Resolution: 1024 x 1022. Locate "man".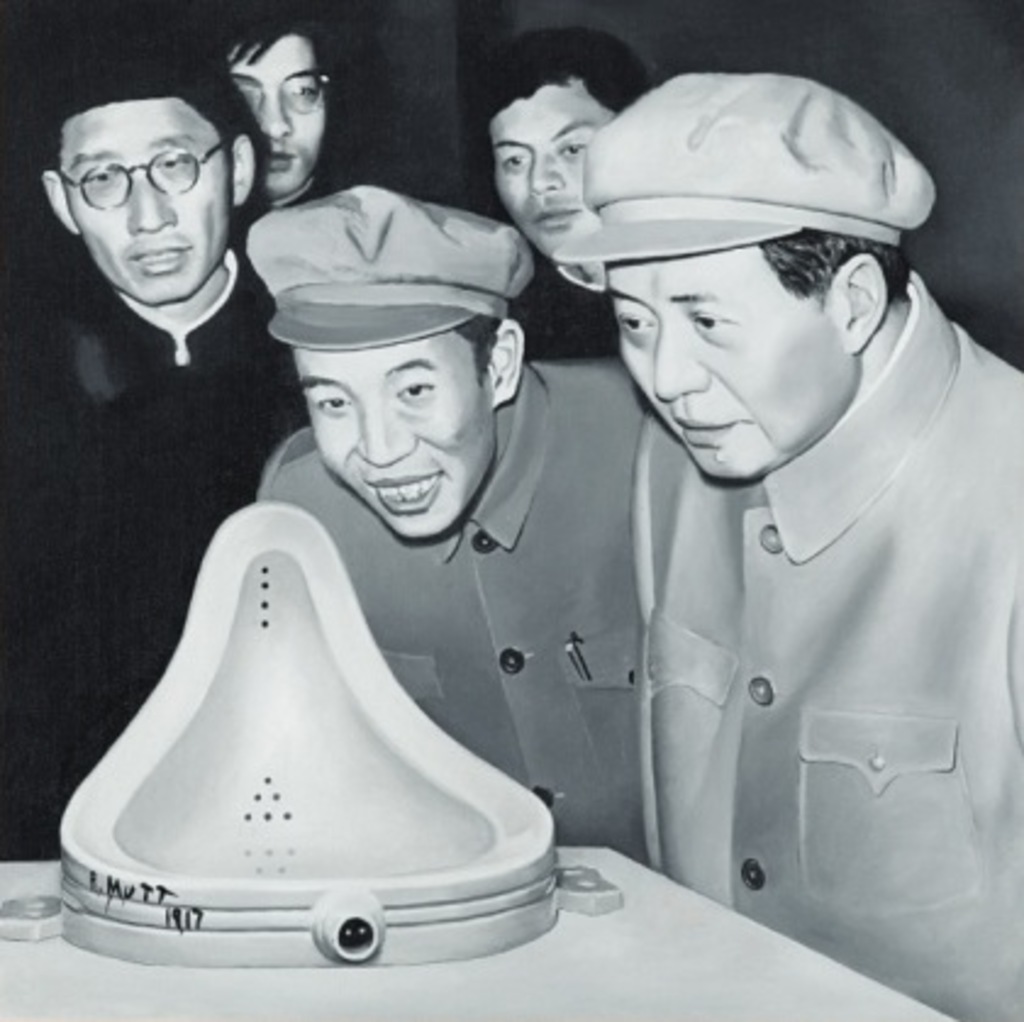
select_region(624, 80, 1022, 1020).
